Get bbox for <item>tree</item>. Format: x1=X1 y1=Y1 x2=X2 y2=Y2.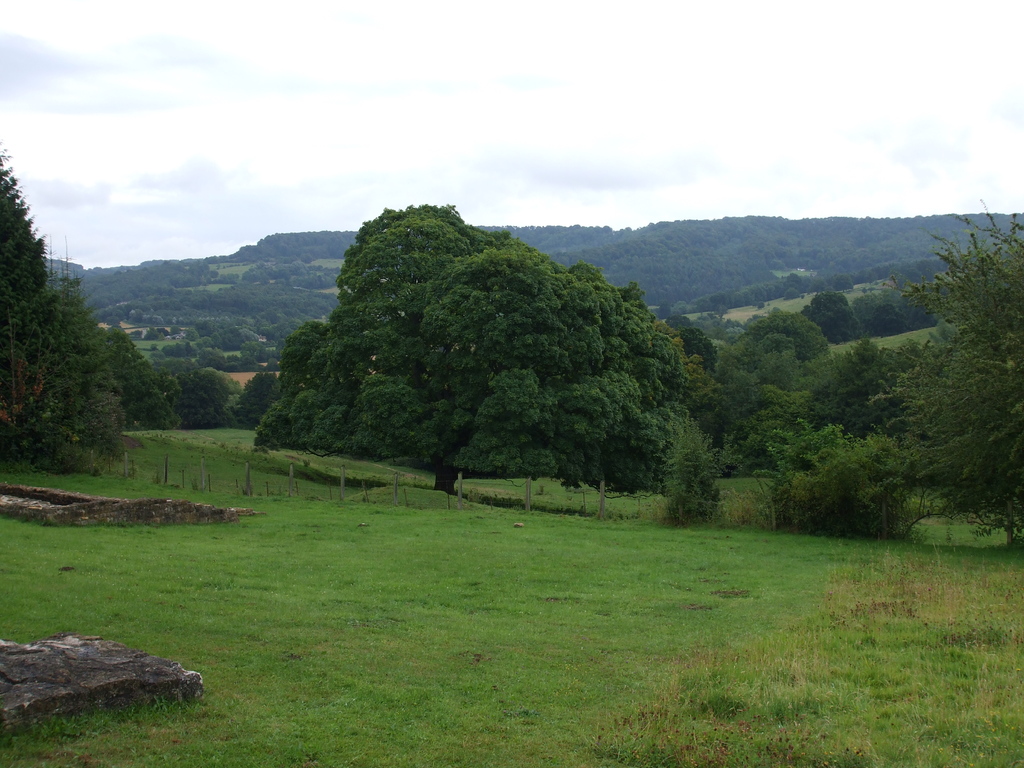
x1=701 y1=214 x2=1023 y2=549.
